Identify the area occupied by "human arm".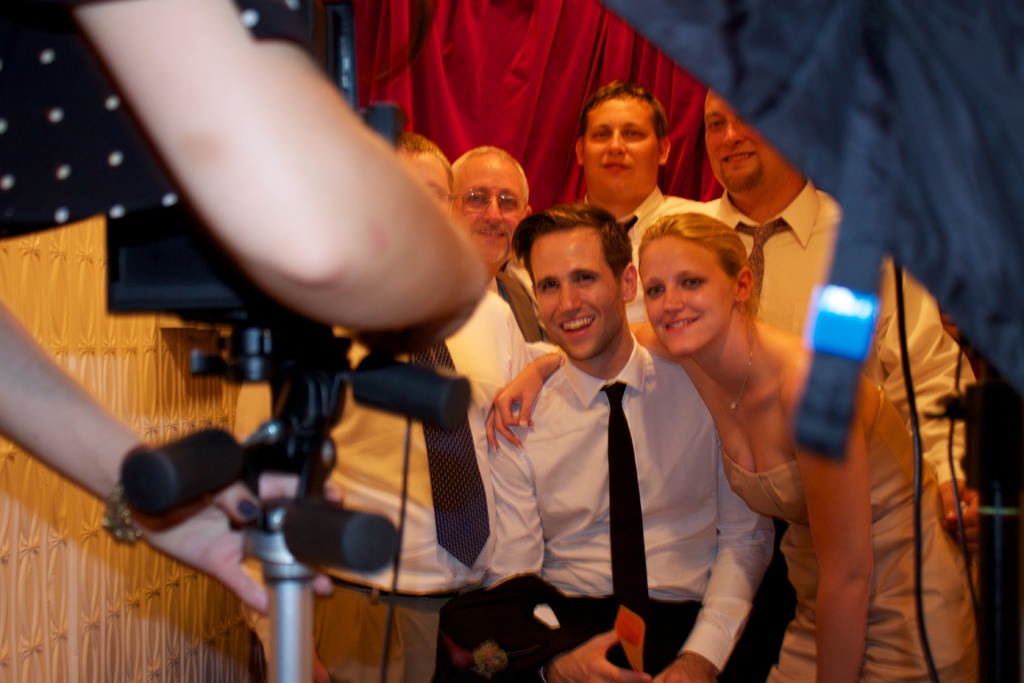
Area: select_region(655, 458, 782, 682).
